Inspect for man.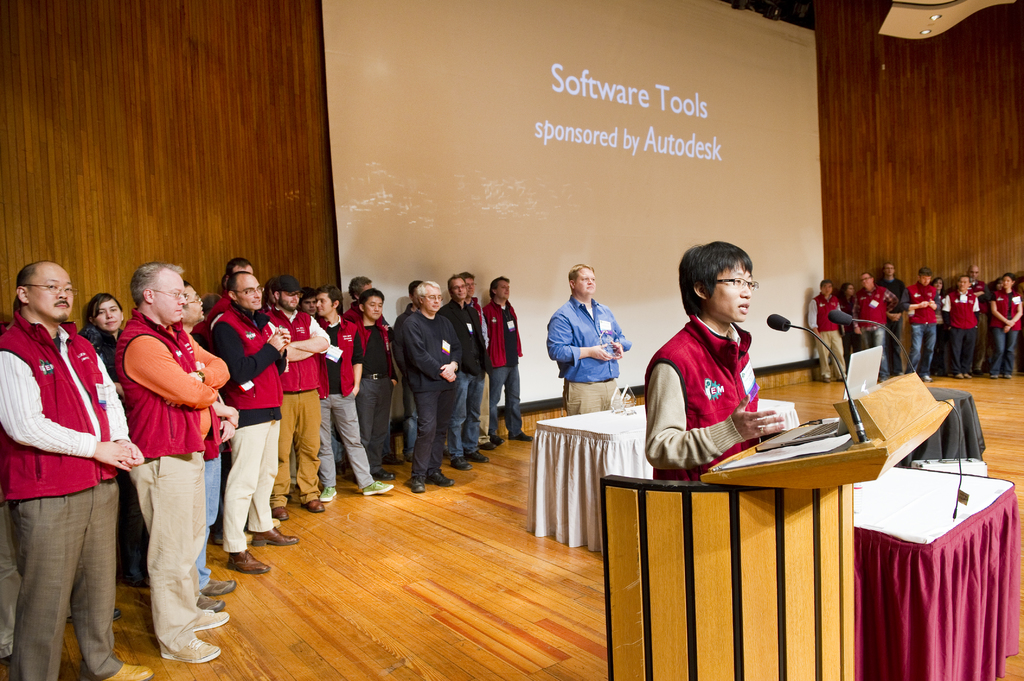
Inspection: crop(874, 259, 904, 379).
